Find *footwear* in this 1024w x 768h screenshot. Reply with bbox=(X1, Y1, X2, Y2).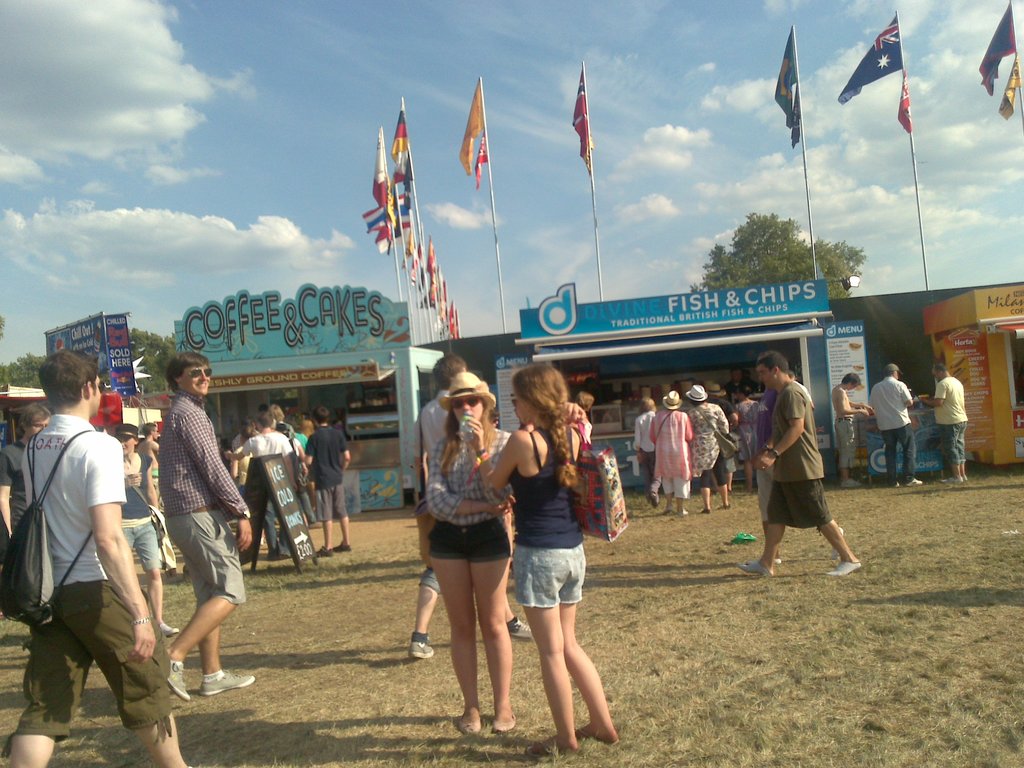
bbox=(749, 556, 783, 566).
